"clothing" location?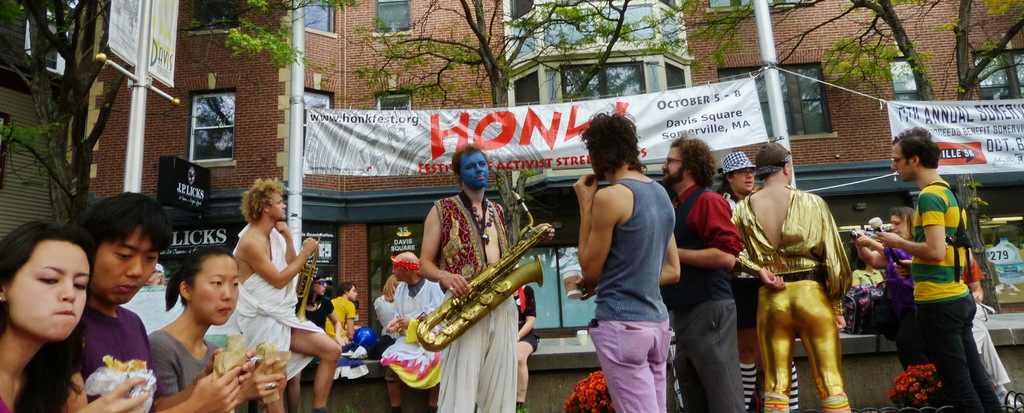
Rect(229, 225, 355, 407)
